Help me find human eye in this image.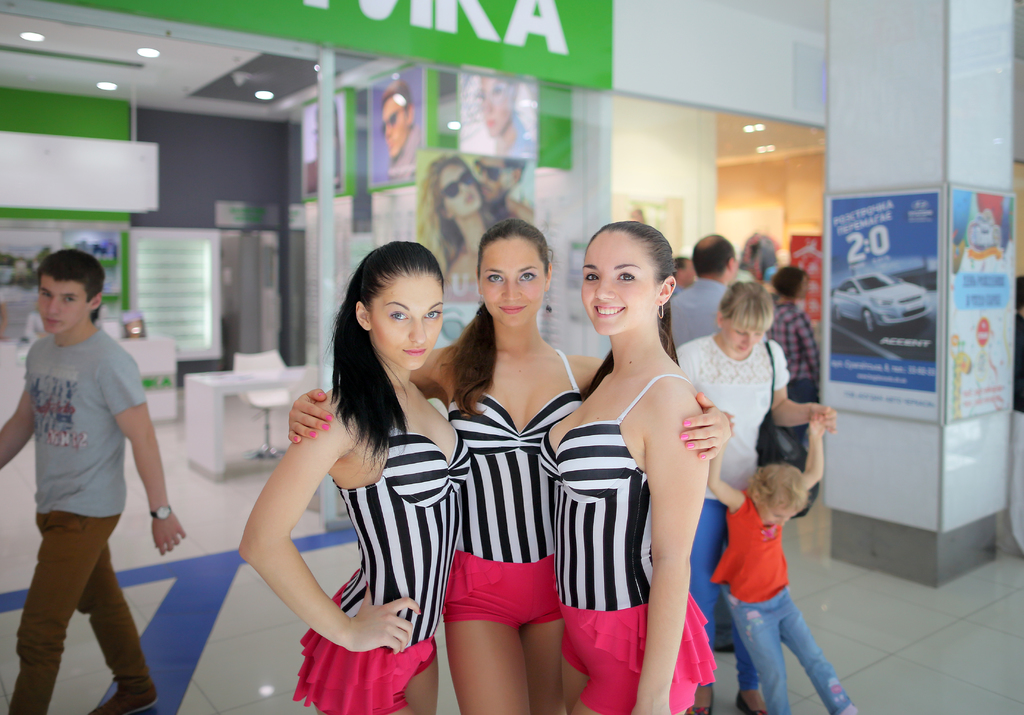
Found it: (left=424, top=310, right=442, bottom=320).
